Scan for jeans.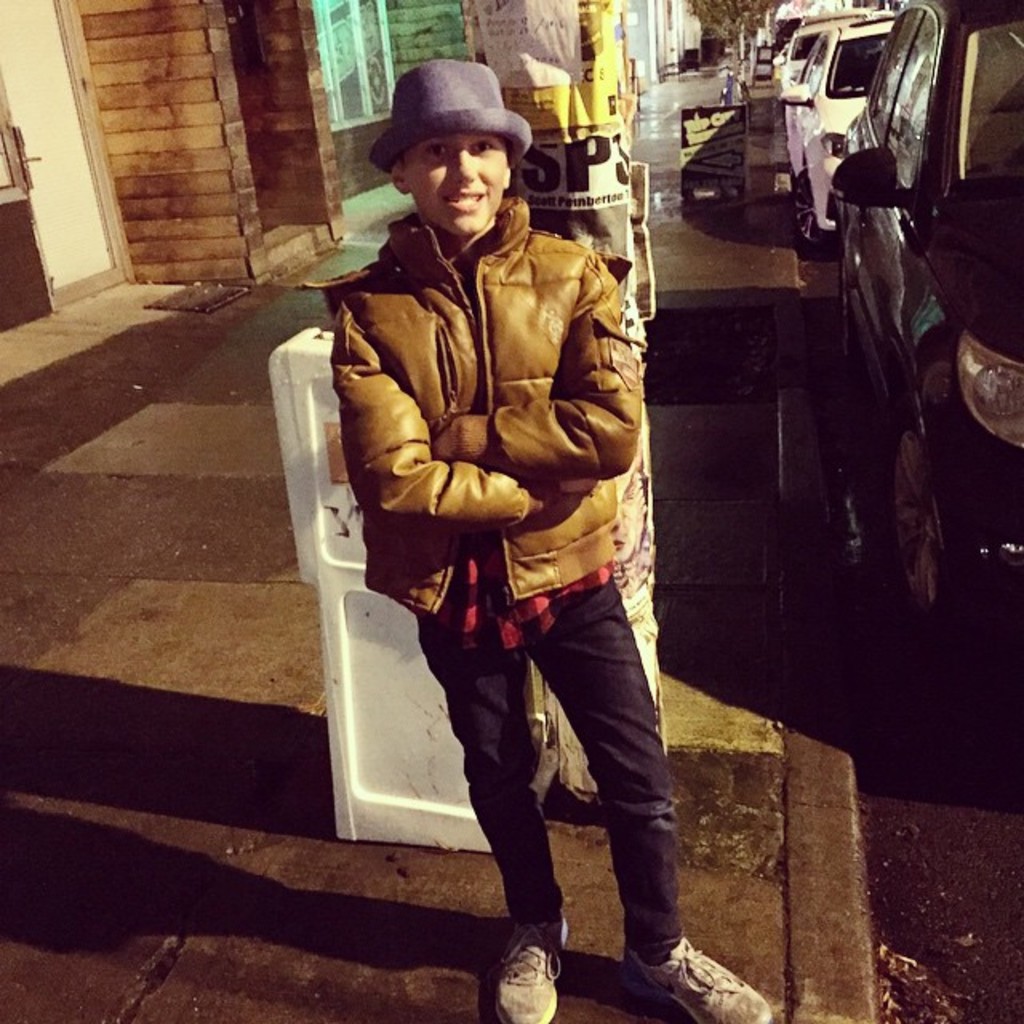
Scan result: l=397, t=574, r=683, b=994.
